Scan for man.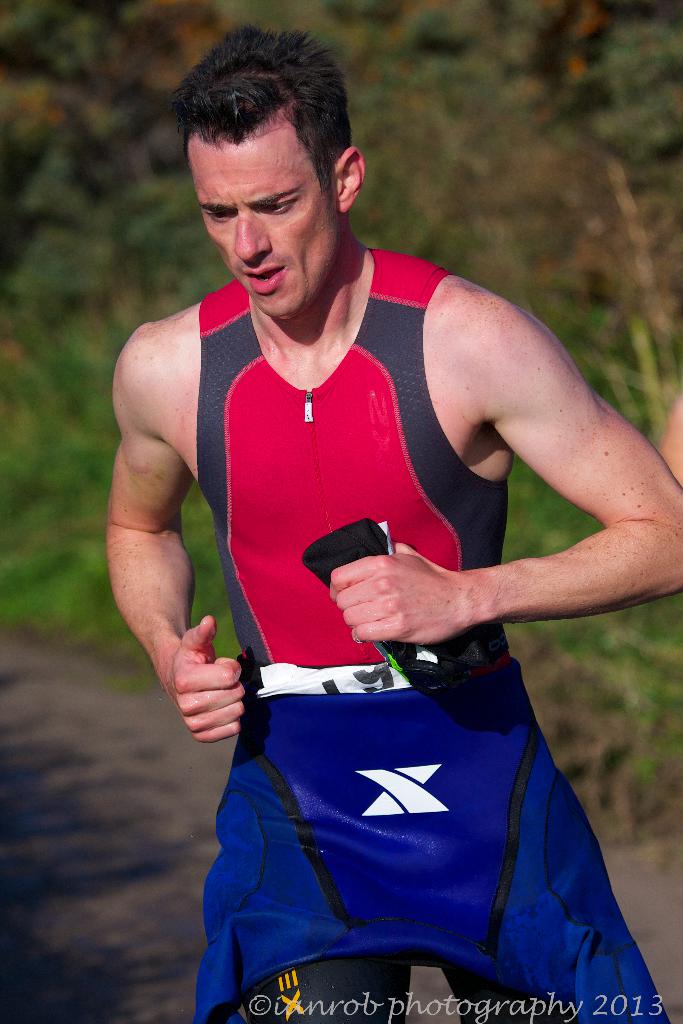
Scan result: (121, 70, 675, 963).
